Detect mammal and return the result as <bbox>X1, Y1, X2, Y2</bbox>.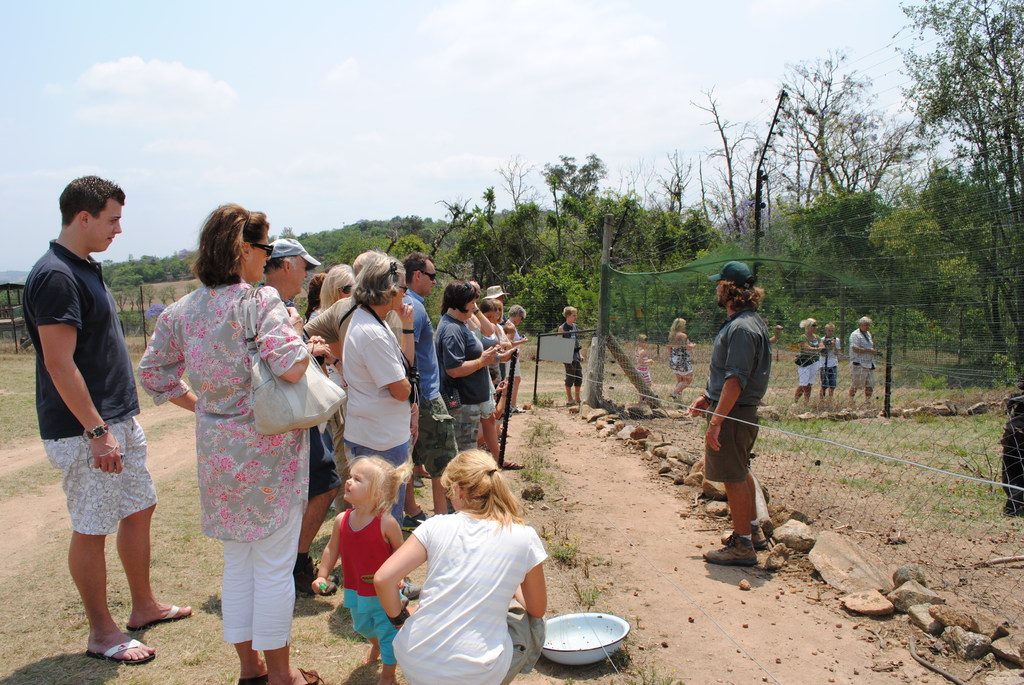
<bbox>262, 234, 339, 589</bbox>.
